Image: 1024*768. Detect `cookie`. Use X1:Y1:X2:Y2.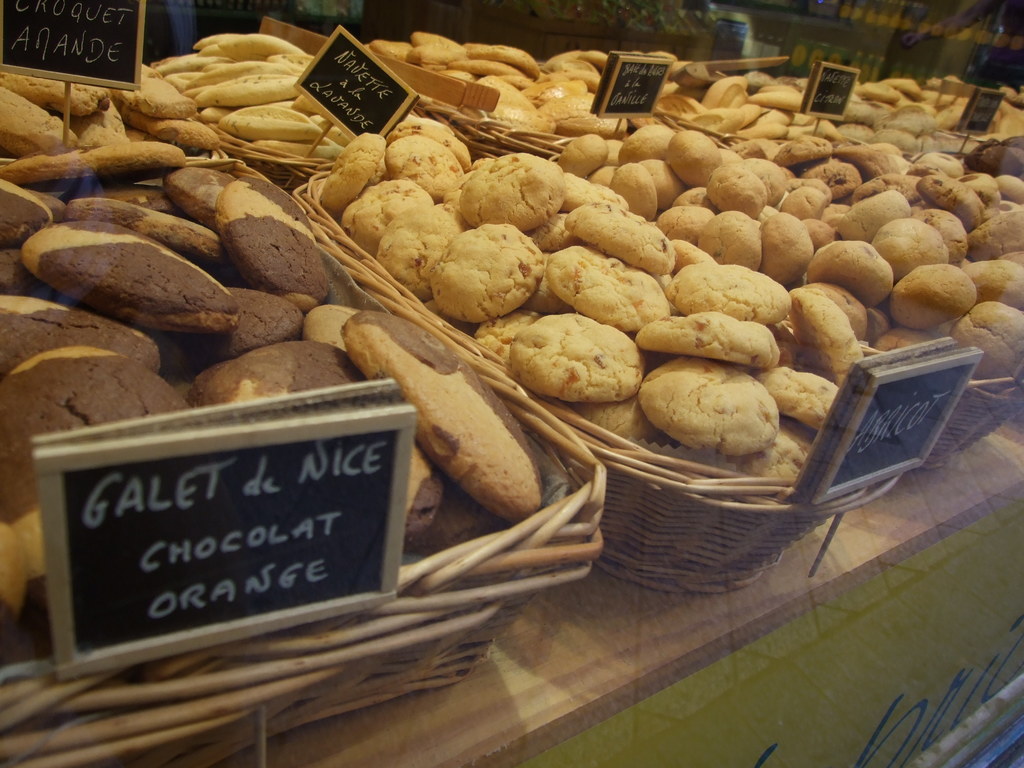
339:177:433:261.
